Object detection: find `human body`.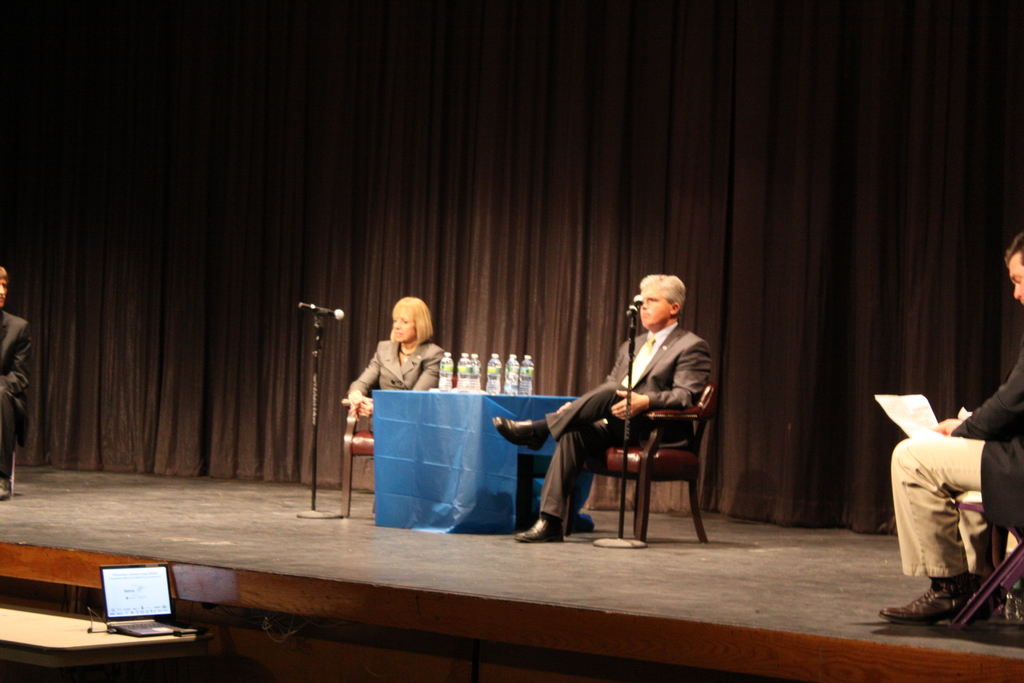
[0,263,38,497].
